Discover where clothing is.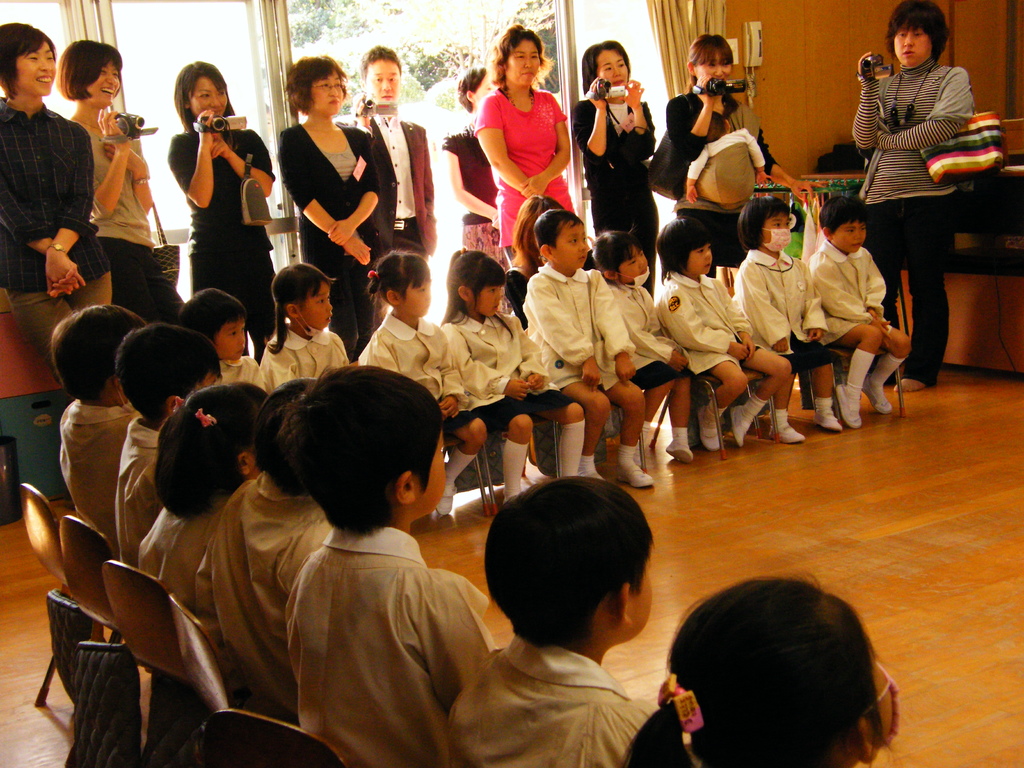
Discovered at <bbox>0, 98, 125, 365</bbox>.
